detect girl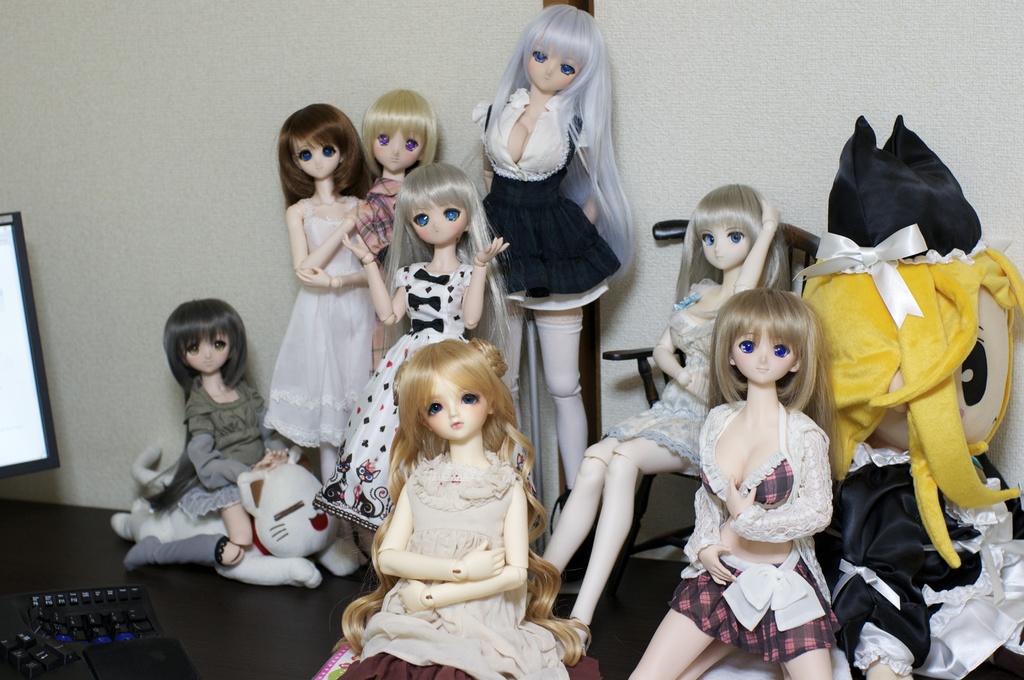
545, 184, 788, 653
